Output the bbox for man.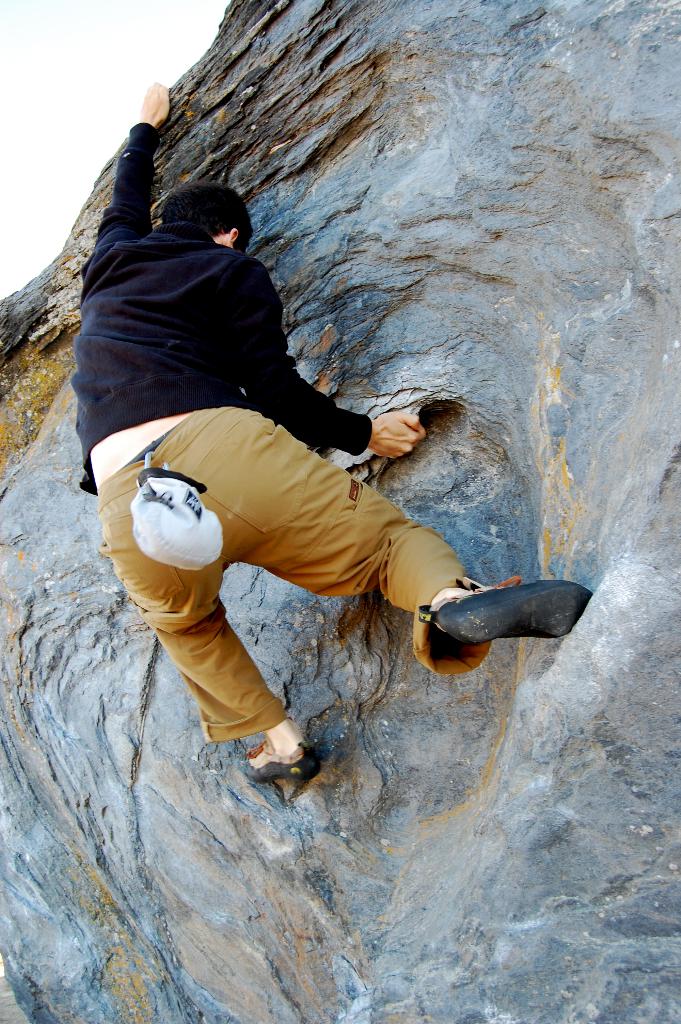
[x1=72, y1=76, x2=593, y2=782].
